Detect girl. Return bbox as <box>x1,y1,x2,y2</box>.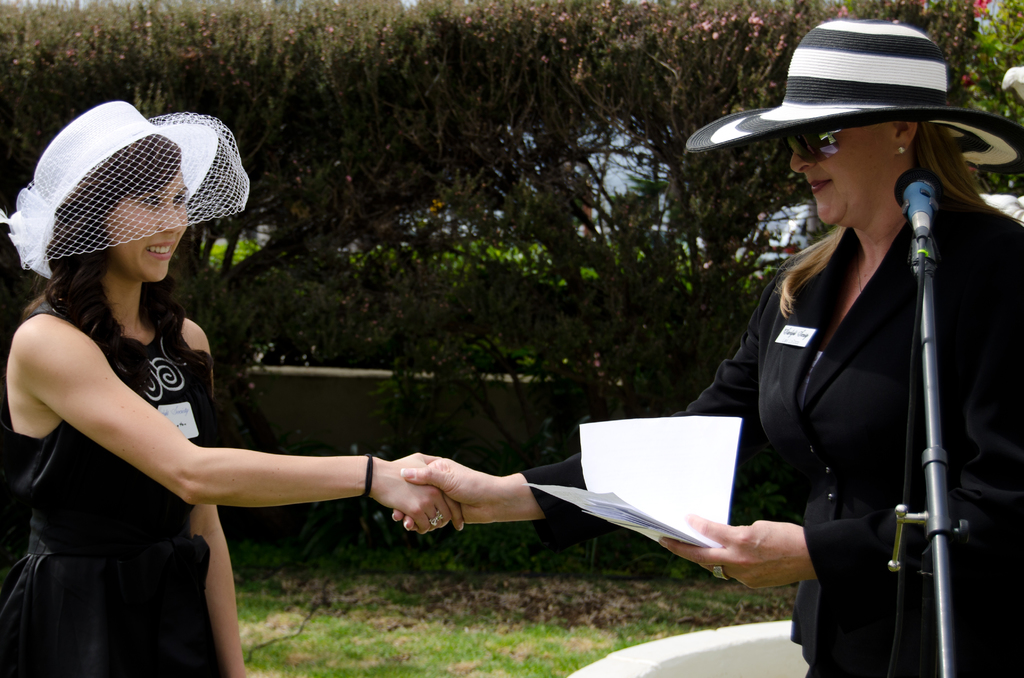
<box>5,124,547,638</box>.
